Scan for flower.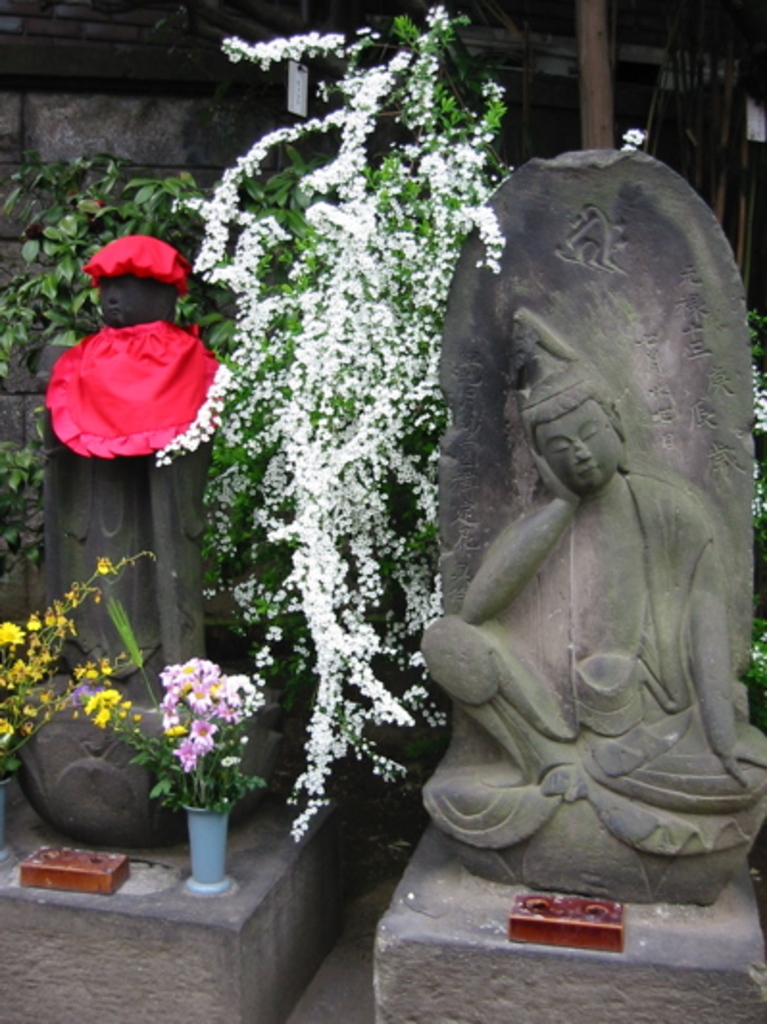
Scan result: x1=94, y1=551, x2=111, y2=580.
